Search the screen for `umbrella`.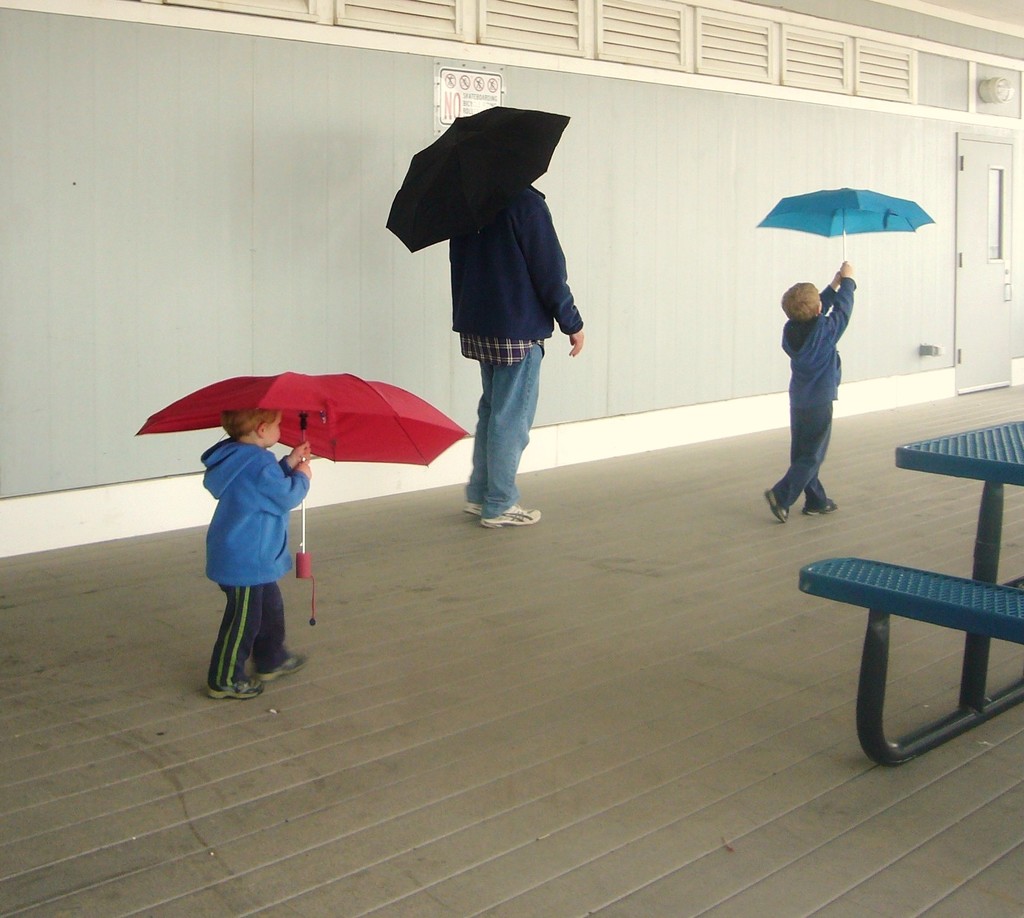
Found at box=[756, 188, 934, 260].
